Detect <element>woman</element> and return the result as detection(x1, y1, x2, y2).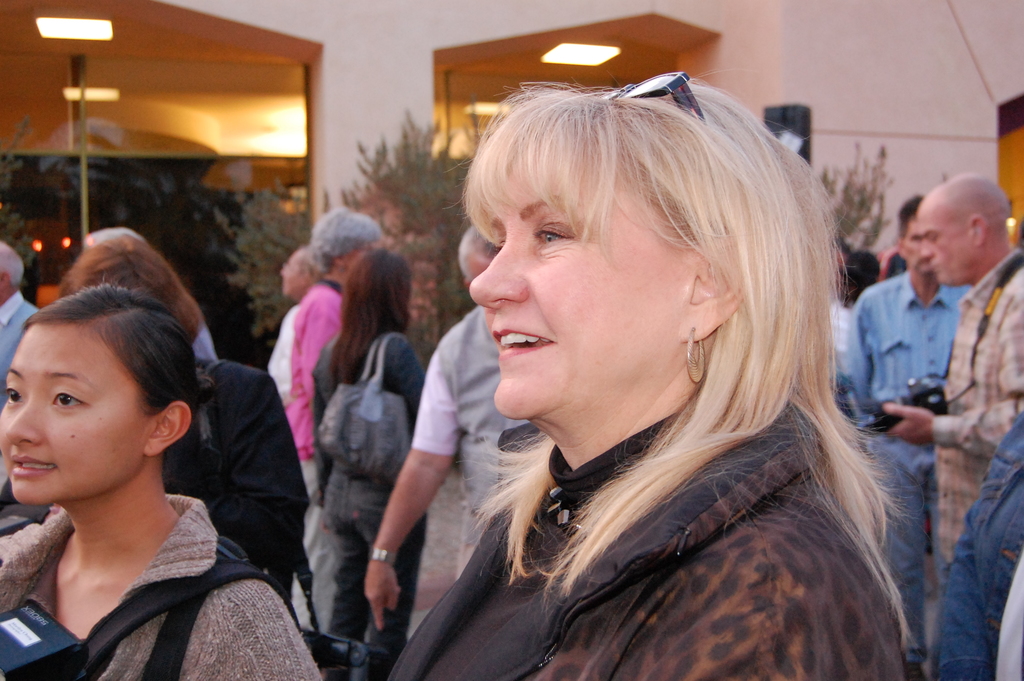
detection(349, 53, 939, 668).
